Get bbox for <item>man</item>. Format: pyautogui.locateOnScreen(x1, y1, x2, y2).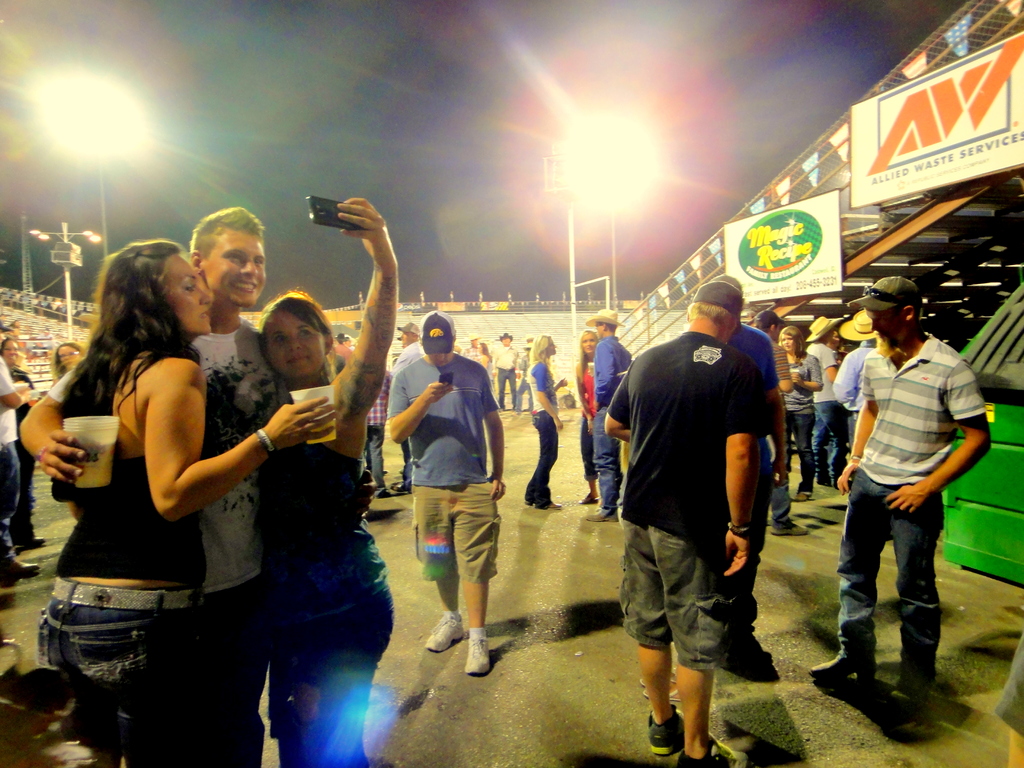
pyautogui.locateOnScreen(719, 271, 787, 667).
